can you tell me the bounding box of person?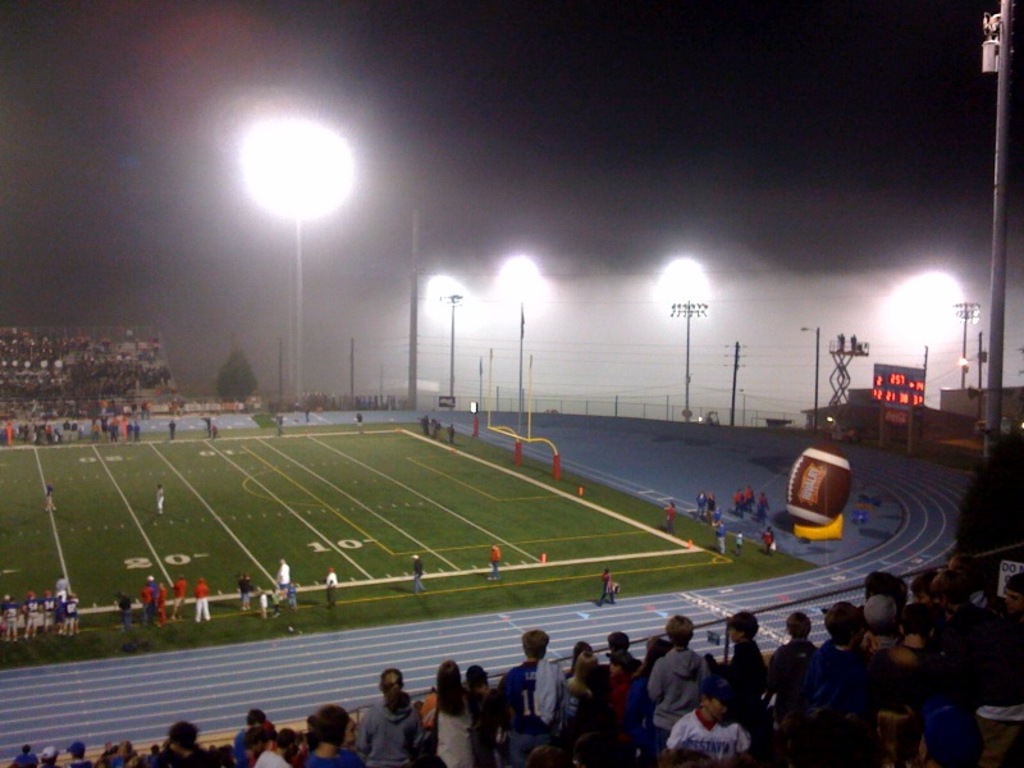
<region>650, 616, 710, 760</region>.
